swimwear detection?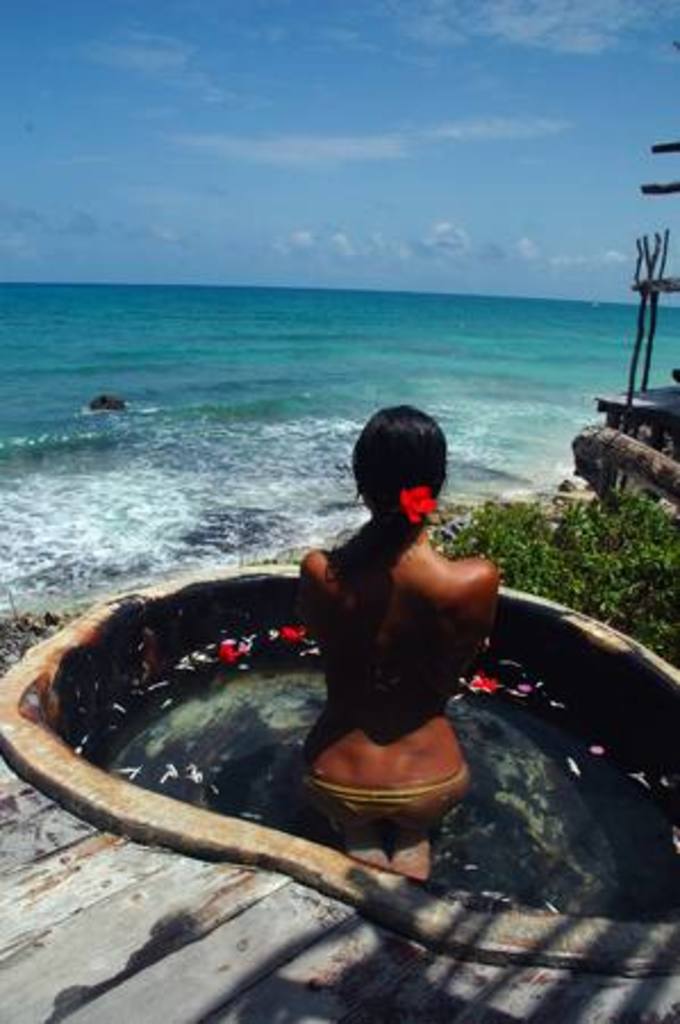
x1=312 y1=771 x2=468 y2=821
